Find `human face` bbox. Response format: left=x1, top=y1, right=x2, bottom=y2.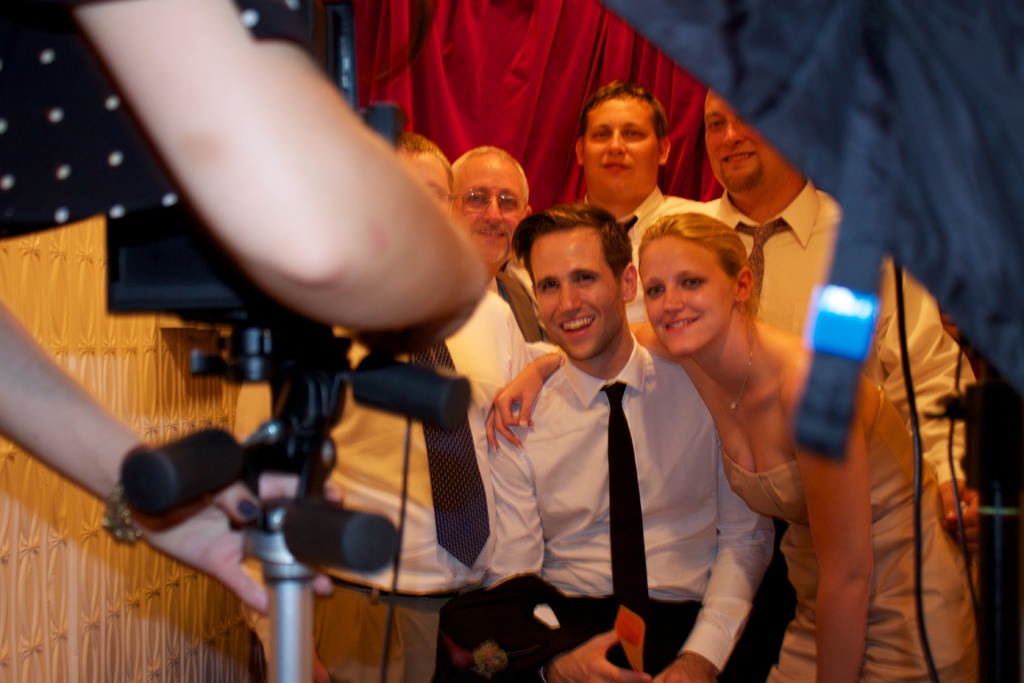
left=391, top=142, right=449, bottom=214.
